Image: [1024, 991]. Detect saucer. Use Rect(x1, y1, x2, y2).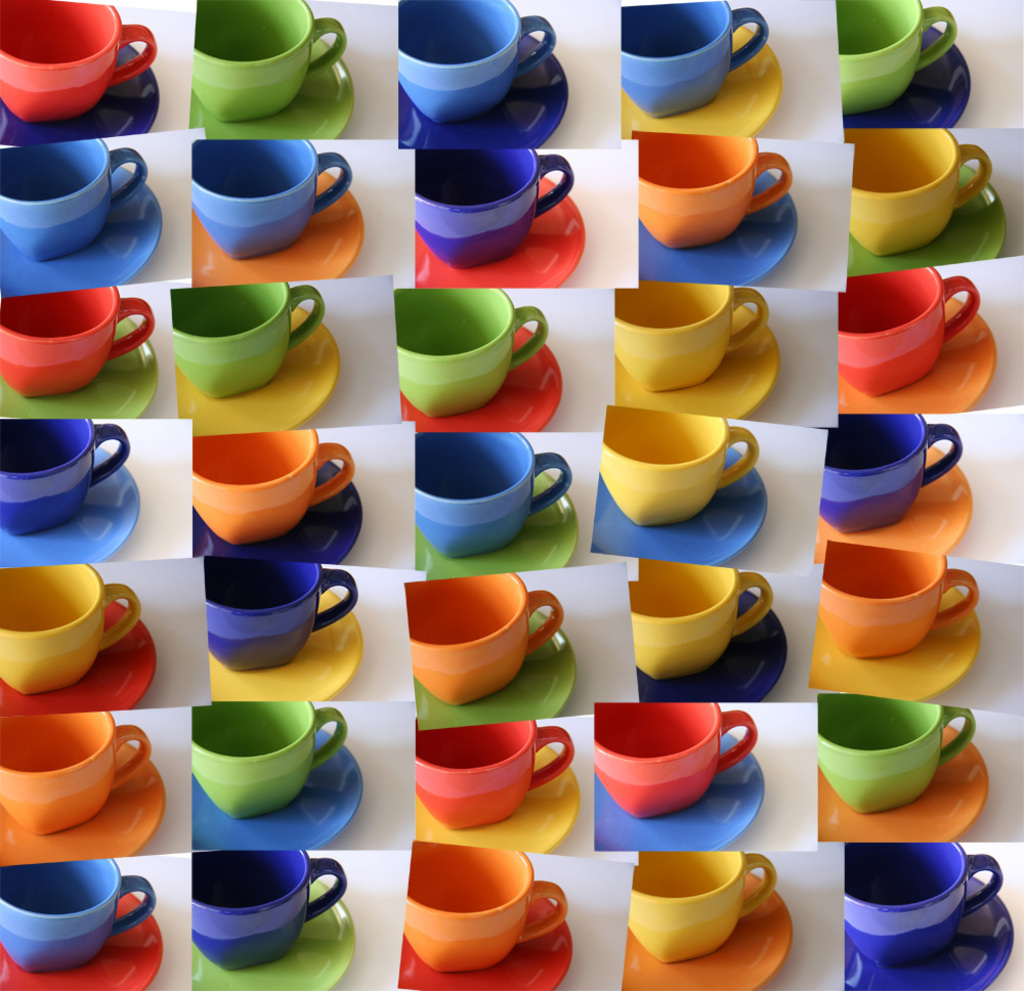
Rect(618, 305, 780, 420).
